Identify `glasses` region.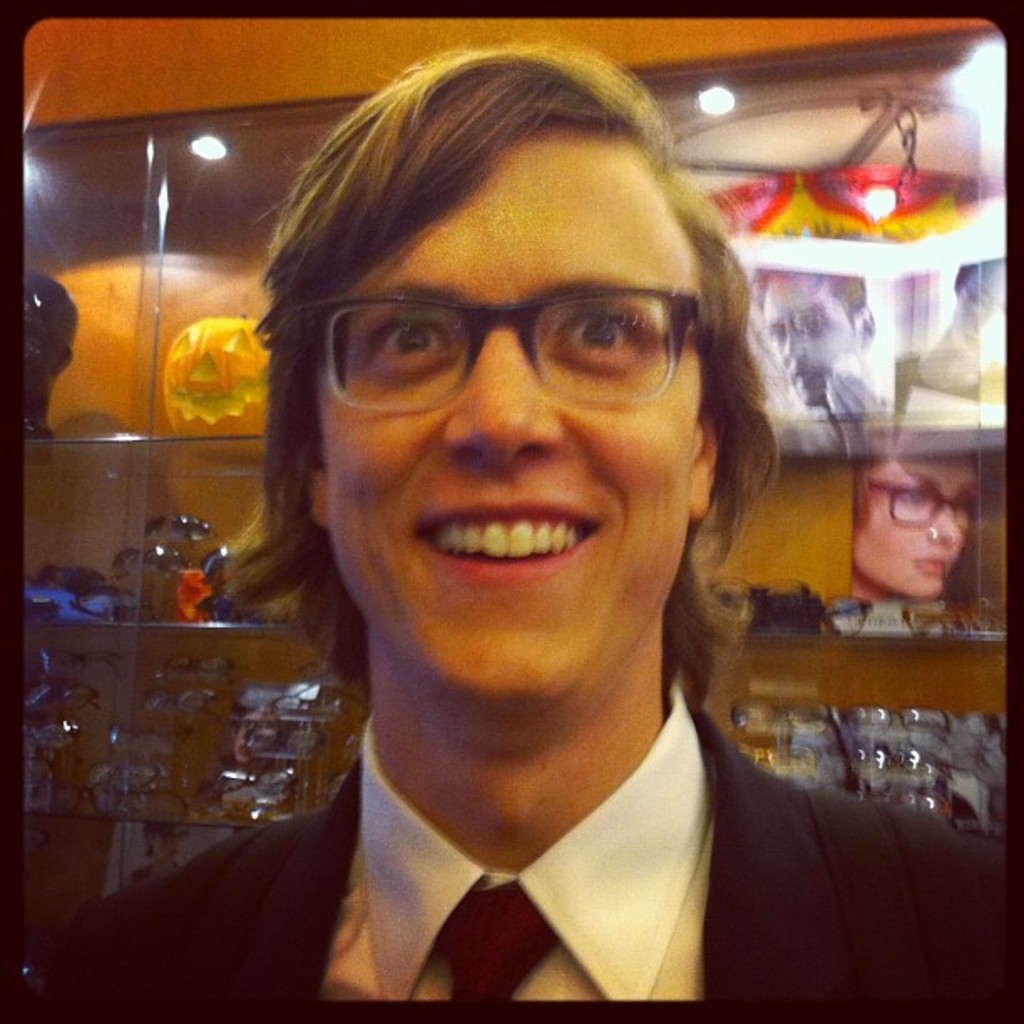
Region: BBox(289, 268, 740, 420).
